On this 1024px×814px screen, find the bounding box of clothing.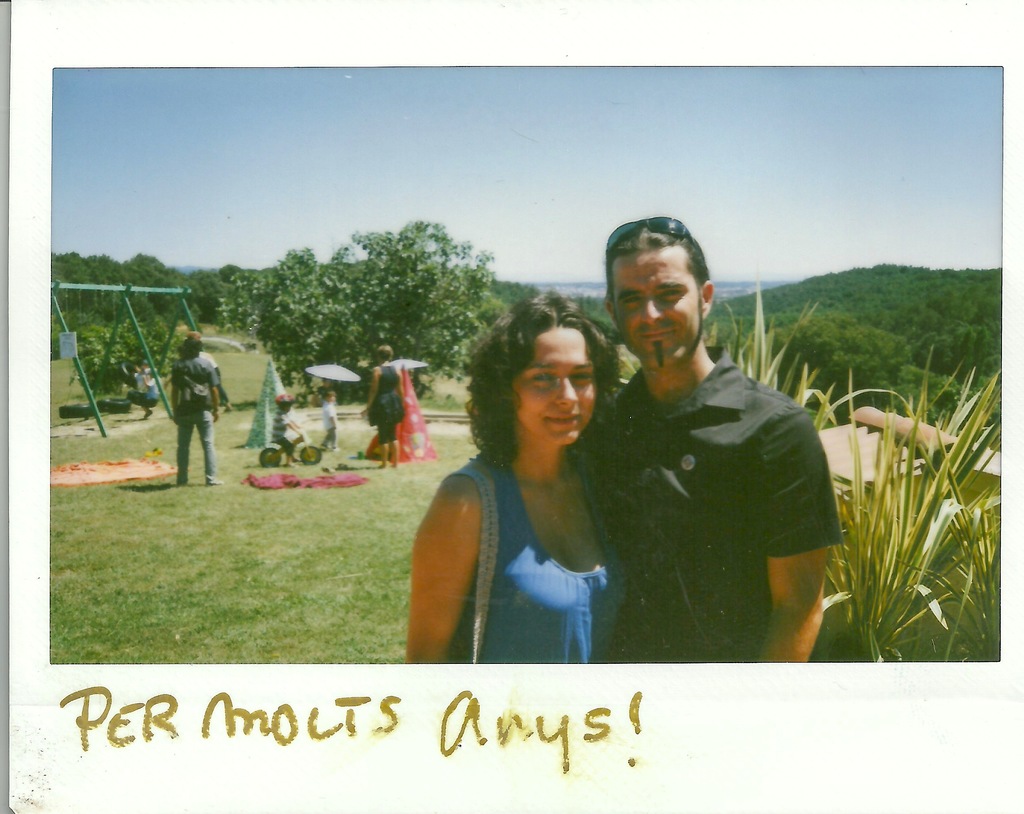
Bounding box: crop(445, 444, 630, 665).
